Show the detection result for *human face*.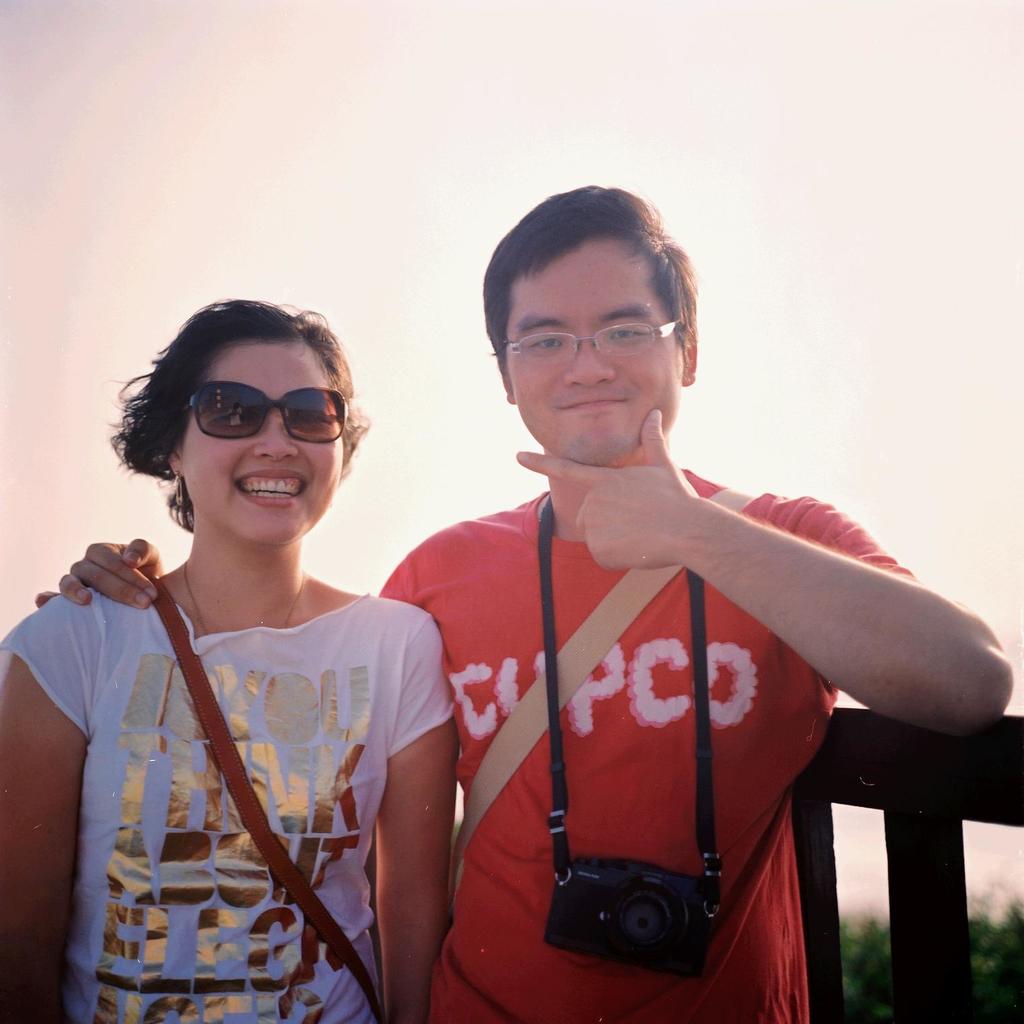
l=504, t=241, r=683, b=463.
